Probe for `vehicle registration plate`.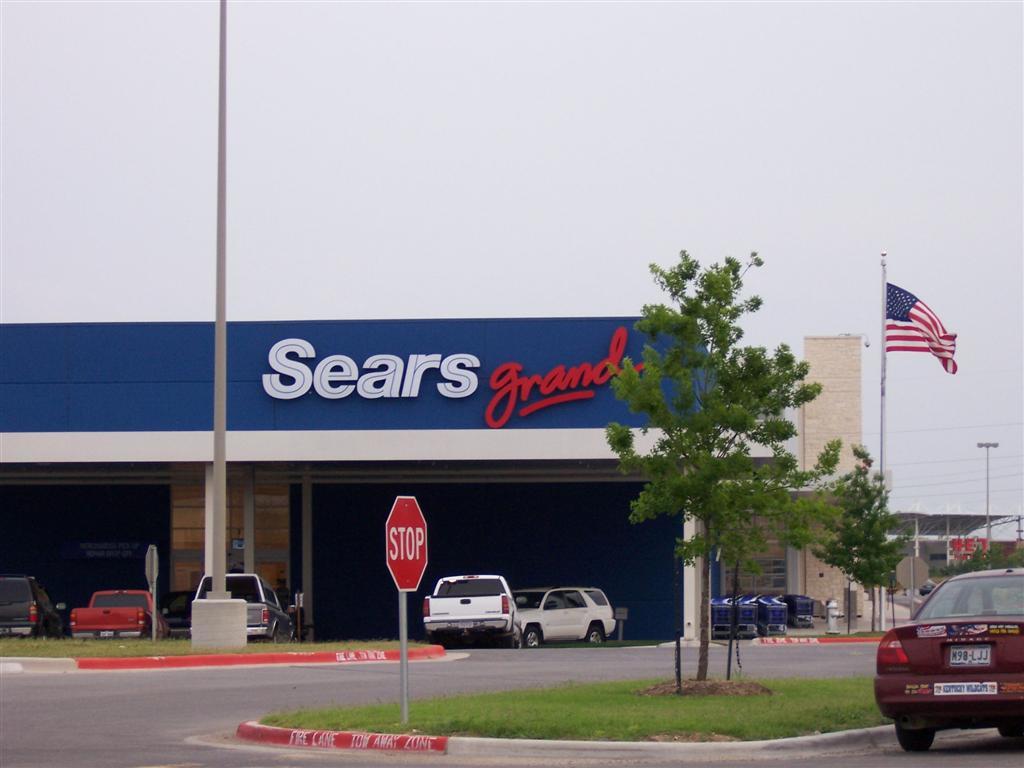
Probe result: [left=949, top=642, right=992, bottom=669].
